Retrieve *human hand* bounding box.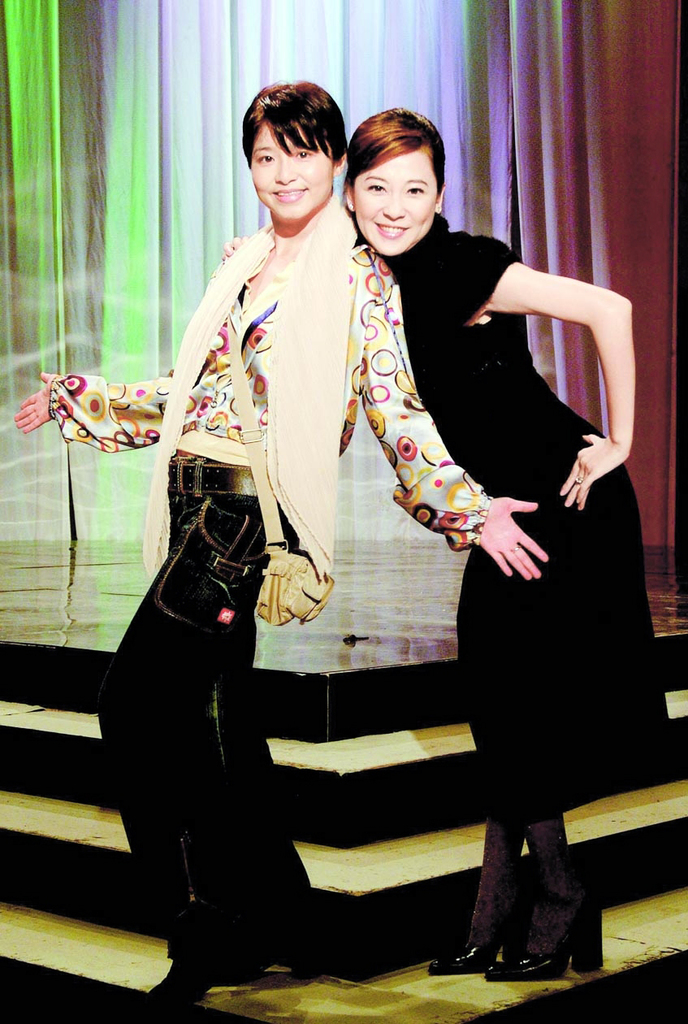
Bounding box: [14,371,63,435].
